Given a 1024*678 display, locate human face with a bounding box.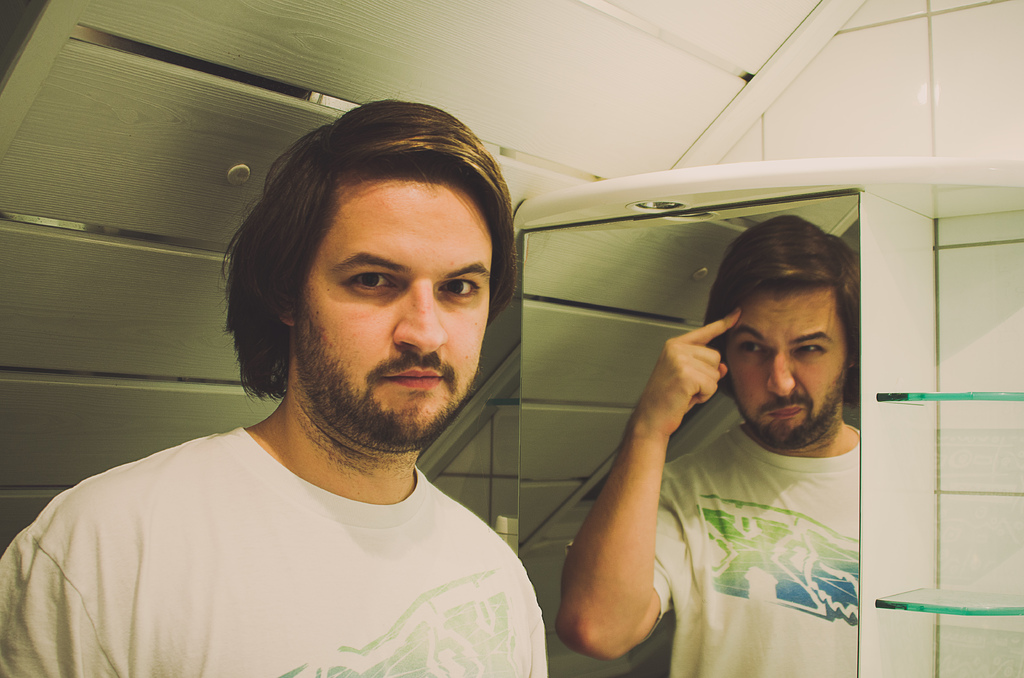
Located: box=[306, 179, 490, 439].
